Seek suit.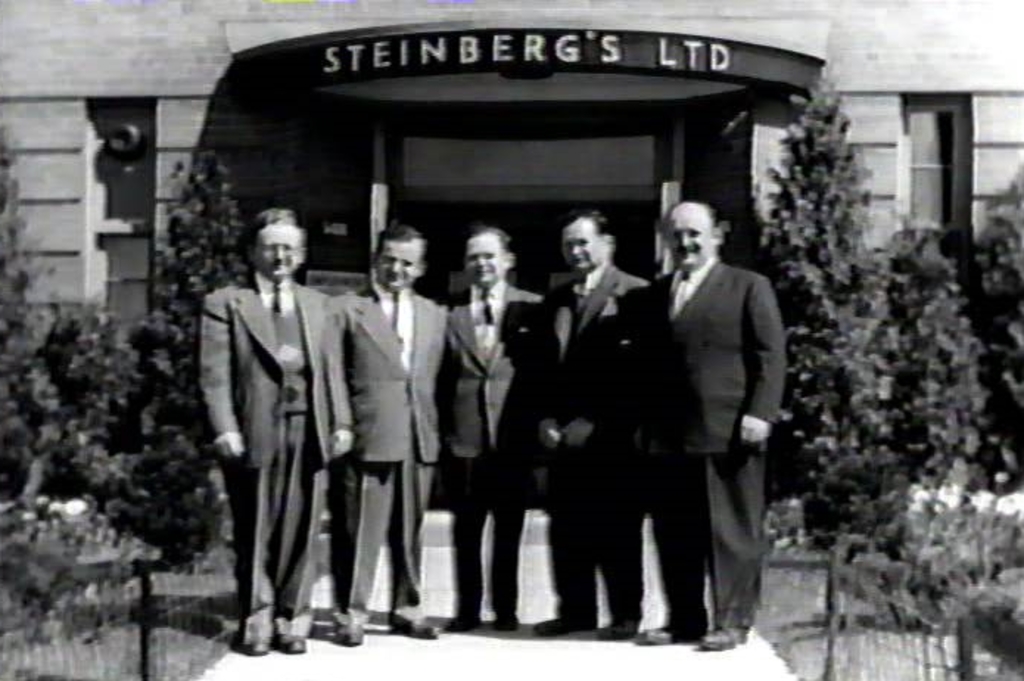
pyautogui.locateOnScreen(535, 267, 650, 607).
